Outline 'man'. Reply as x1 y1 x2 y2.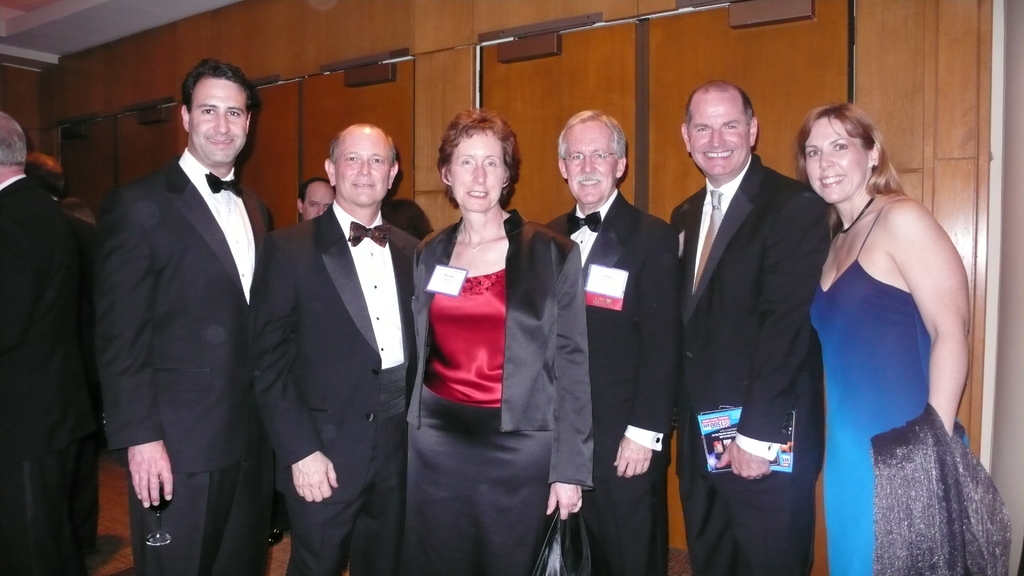
82 40 286 564.
